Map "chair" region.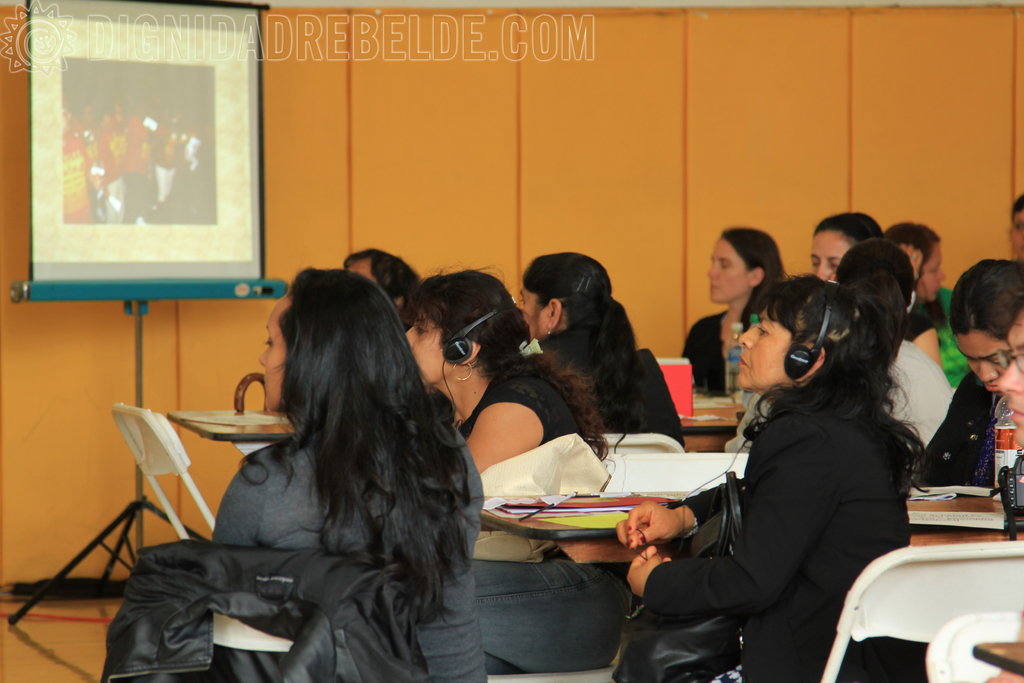
Mapped to bbox(109, 403, 224, 544).
